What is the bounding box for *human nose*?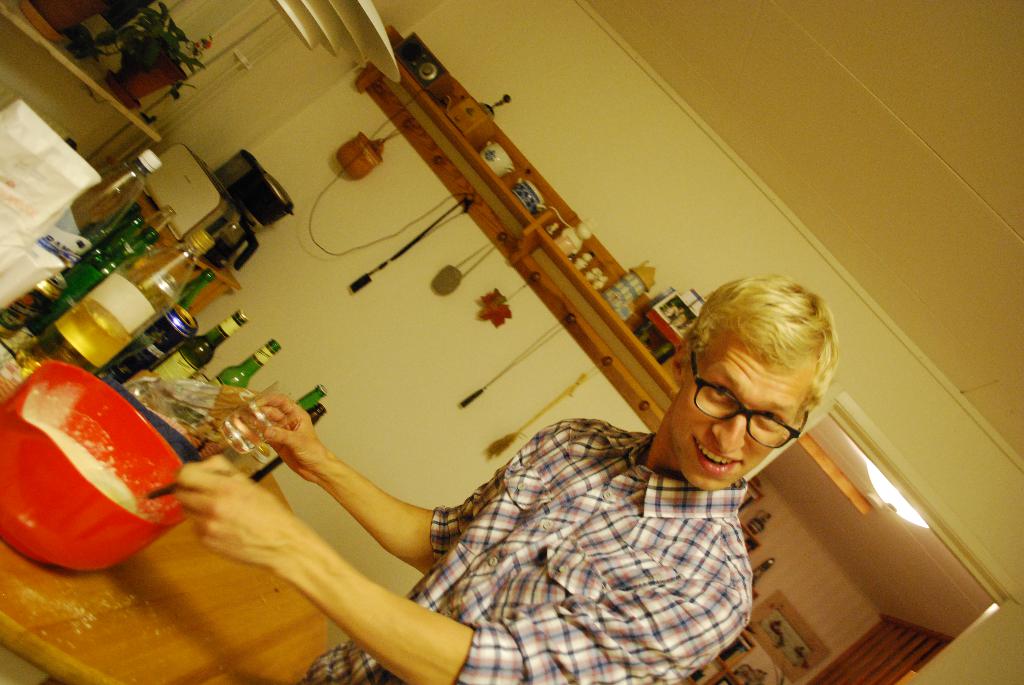
select_region(712, 411, 748, 457).
